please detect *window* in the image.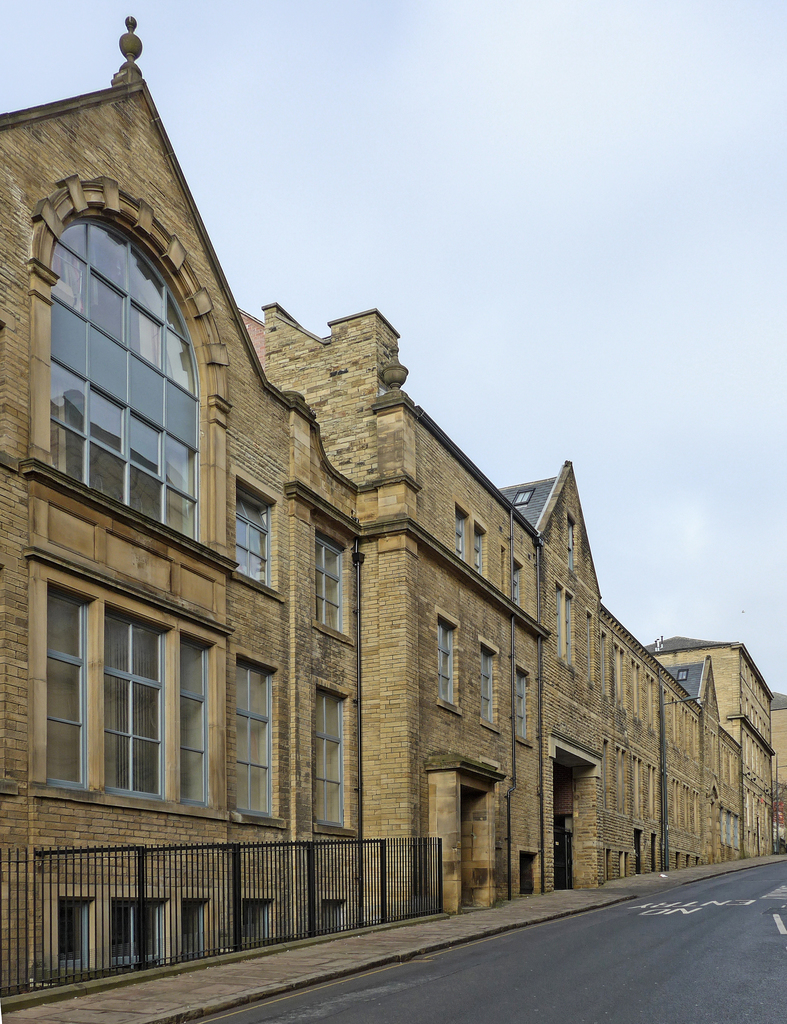
[517,662,528,744].
